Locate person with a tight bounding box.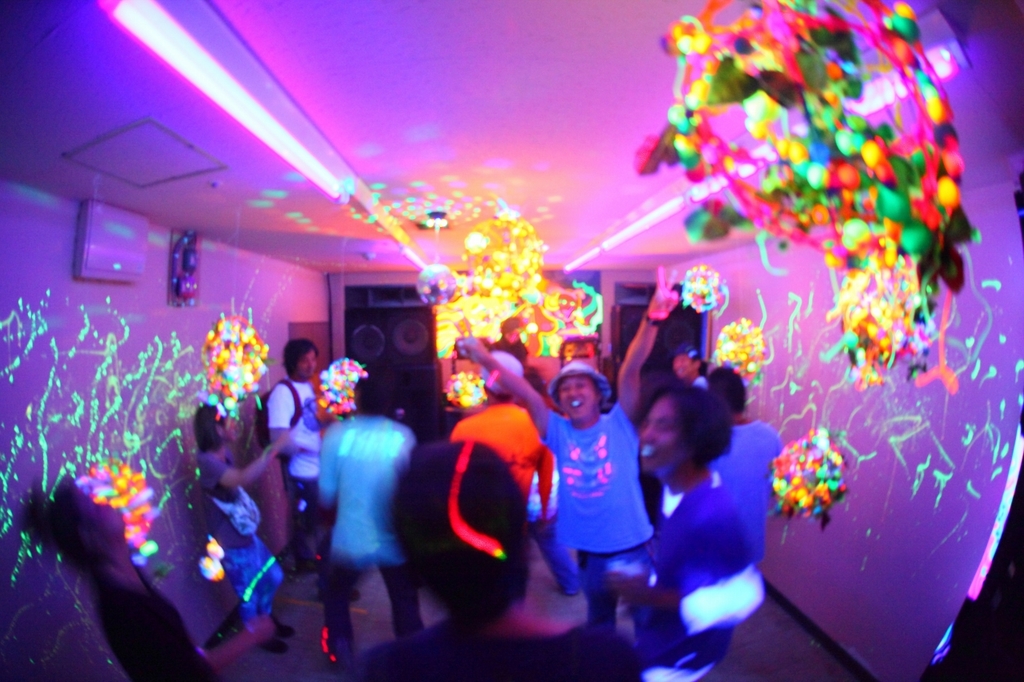
x1=254, y1=332, x2=319, y2=569.
